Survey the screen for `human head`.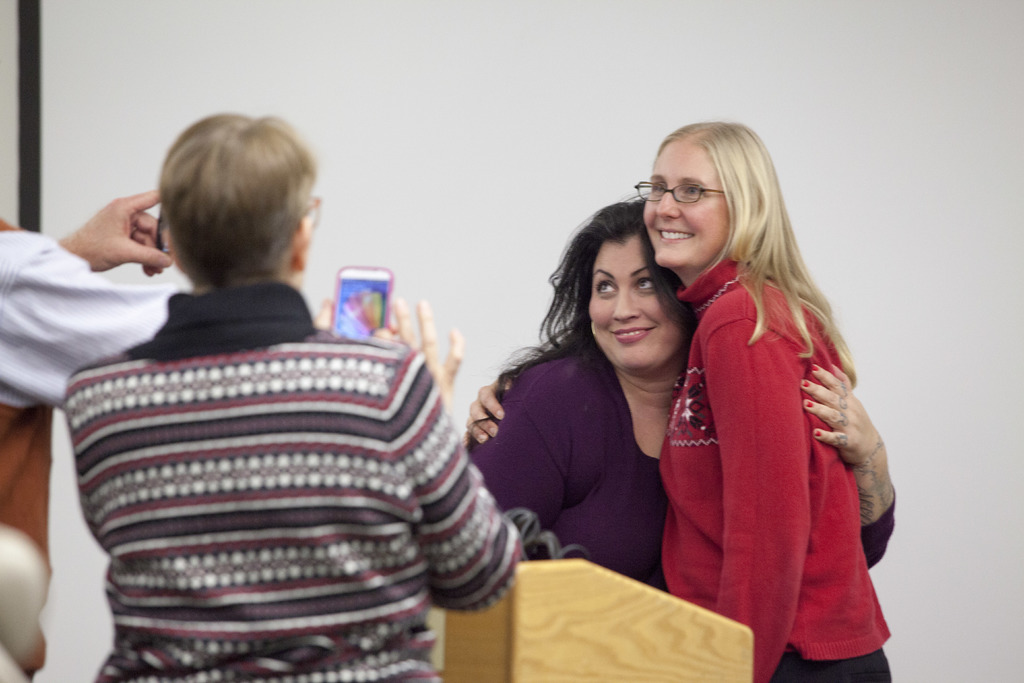
Survey found: 638, 123, 787, 281.
